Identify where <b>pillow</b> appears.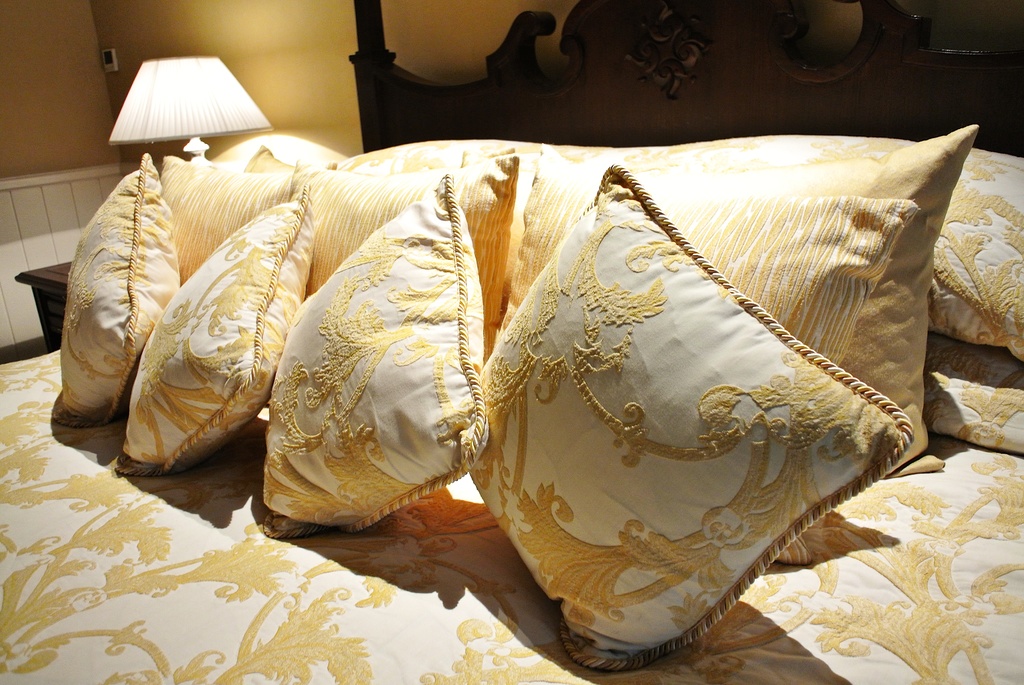
Appears at crop(490, 141, 922, 578).
